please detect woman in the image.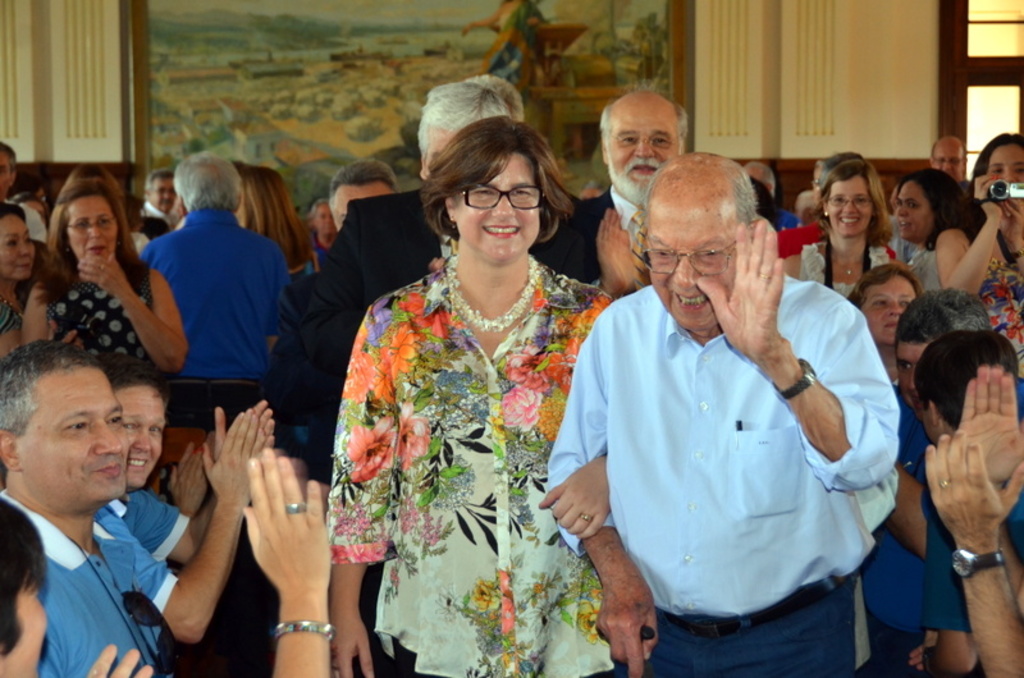
846 261 929 380.
